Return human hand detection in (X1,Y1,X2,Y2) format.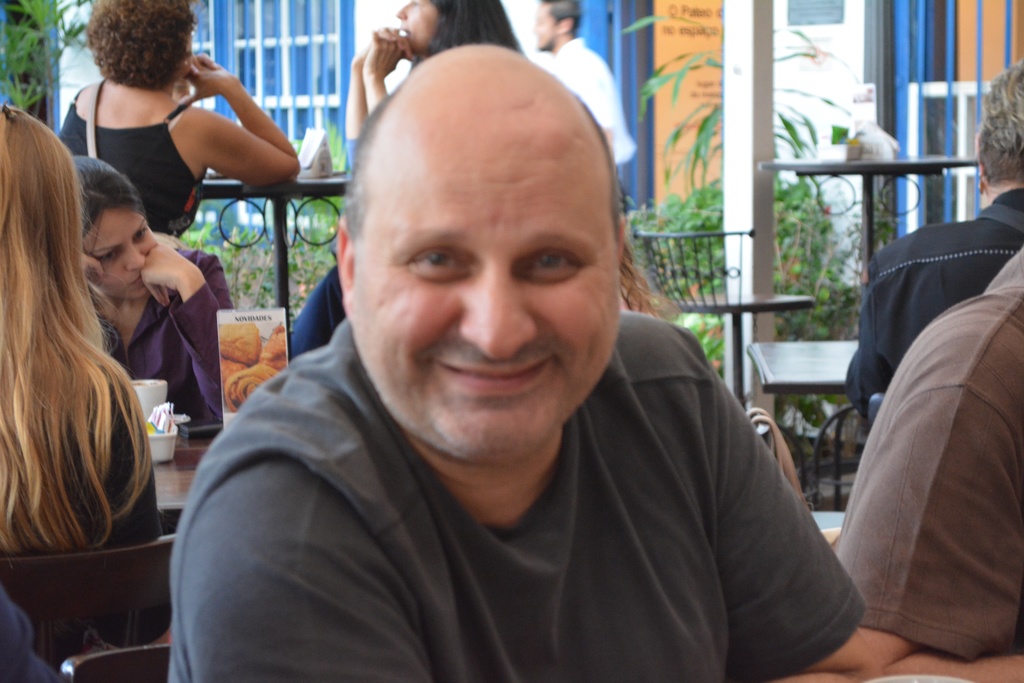
(174,50,244,109).
